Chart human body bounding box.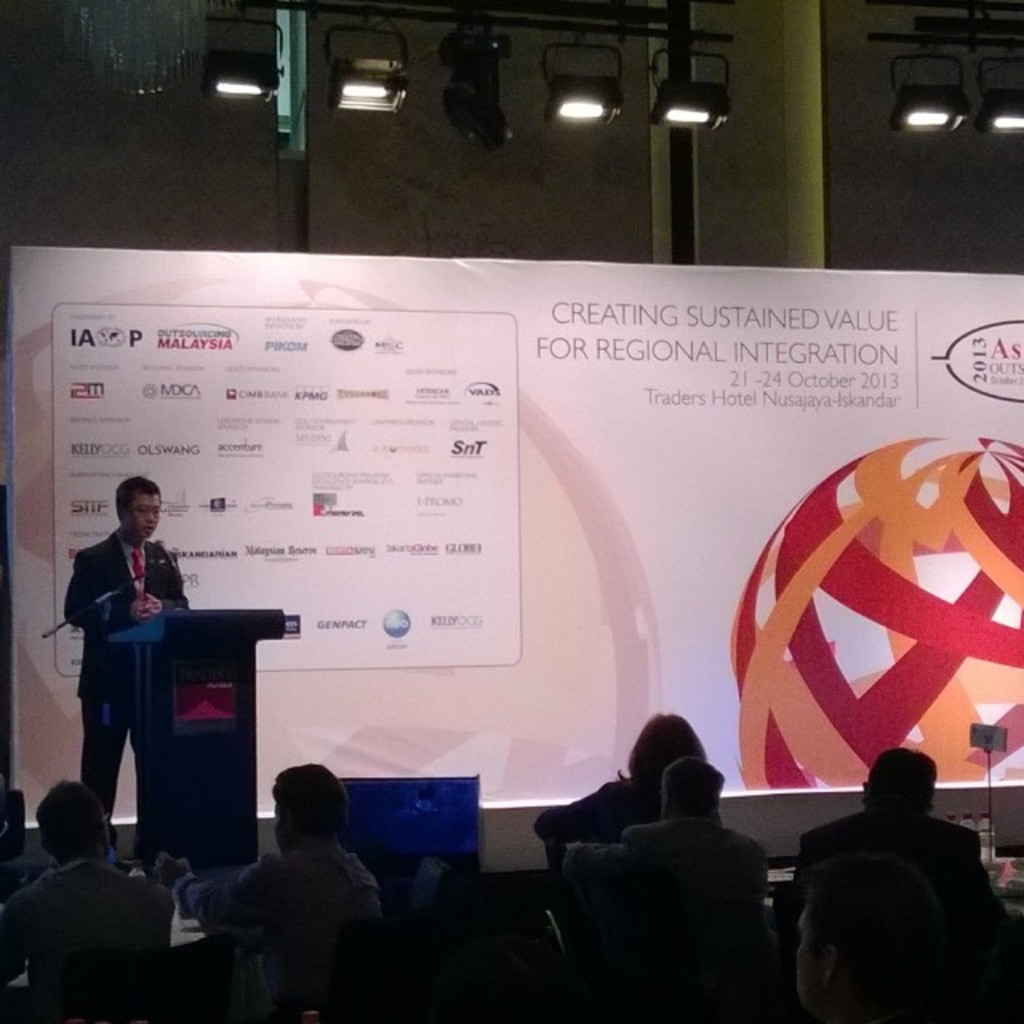
Charted: 787, 739, 1022, 1022.
